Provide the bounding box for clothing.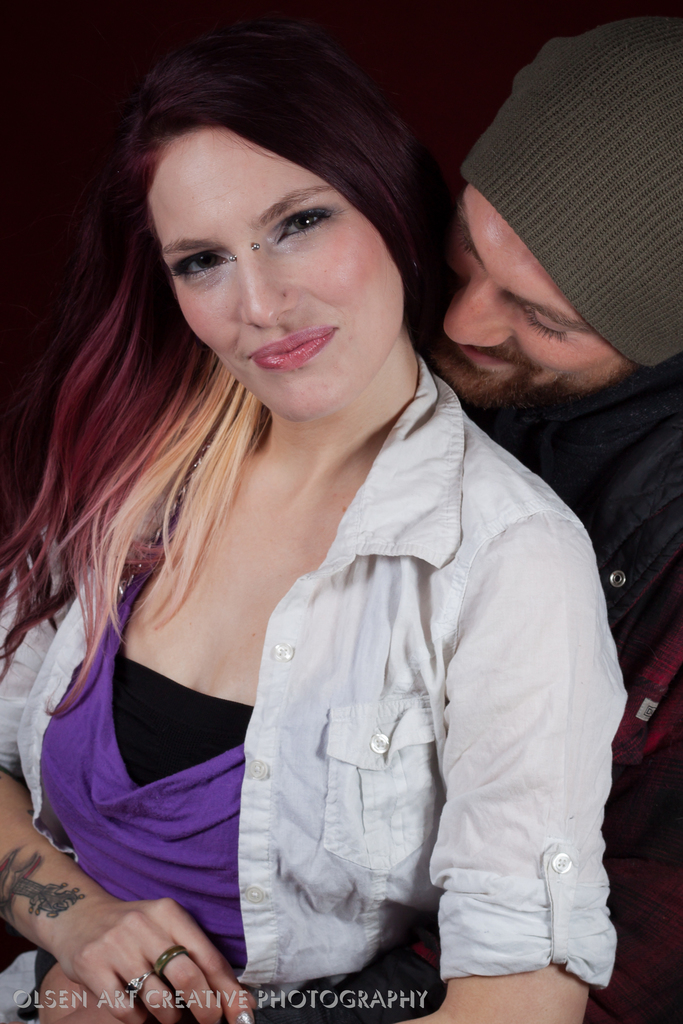
44 288 630 996.
